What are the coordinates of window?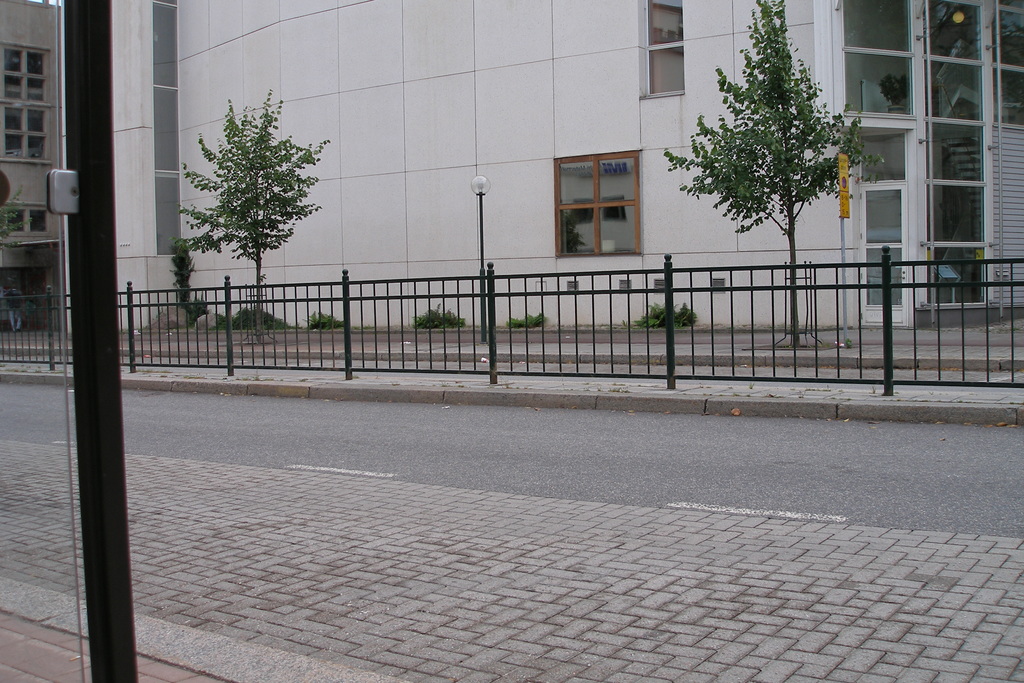
648,42,685,95.
